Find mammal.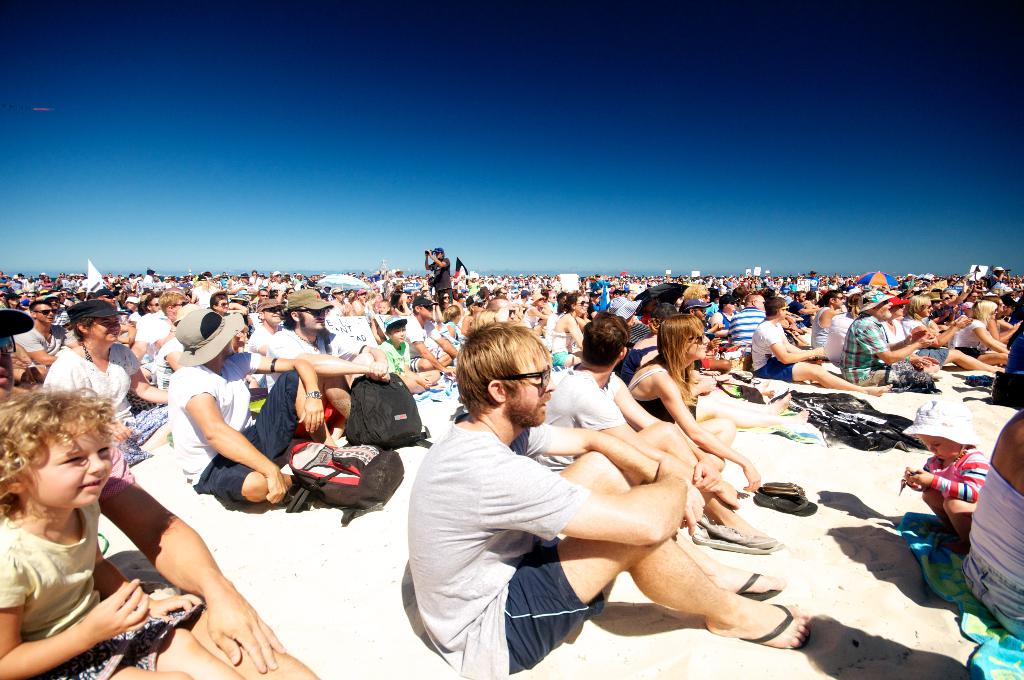
rect(40, 296, 169, 465).
